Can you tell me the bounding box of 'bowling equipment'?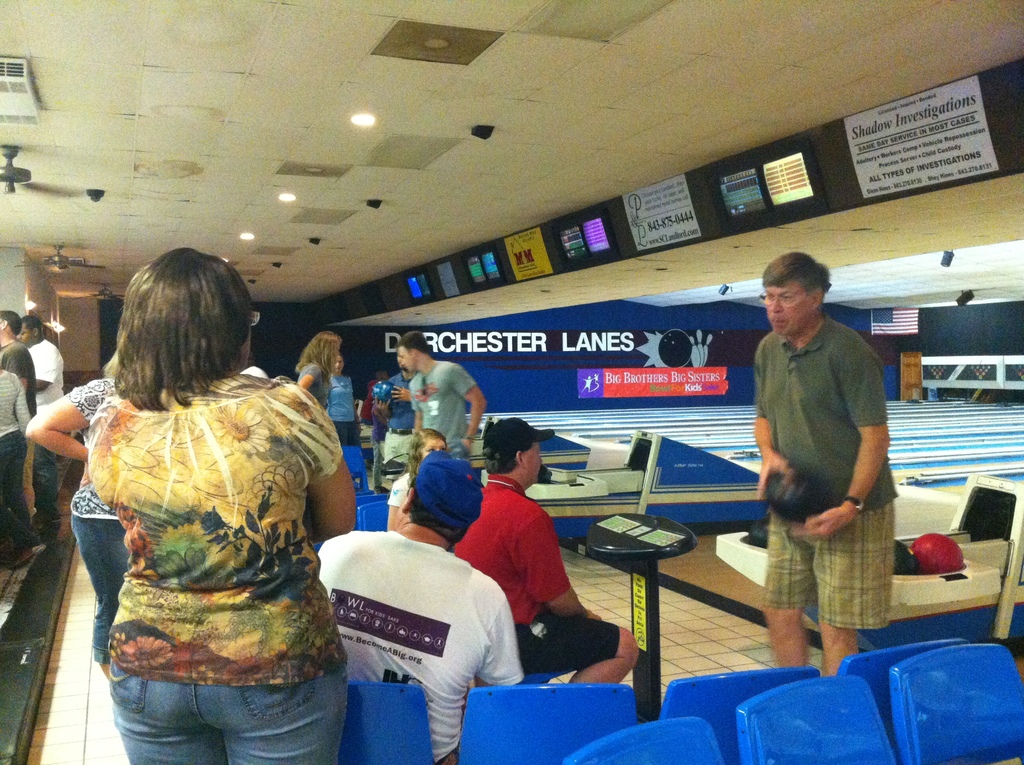
718:472:1023:650.
